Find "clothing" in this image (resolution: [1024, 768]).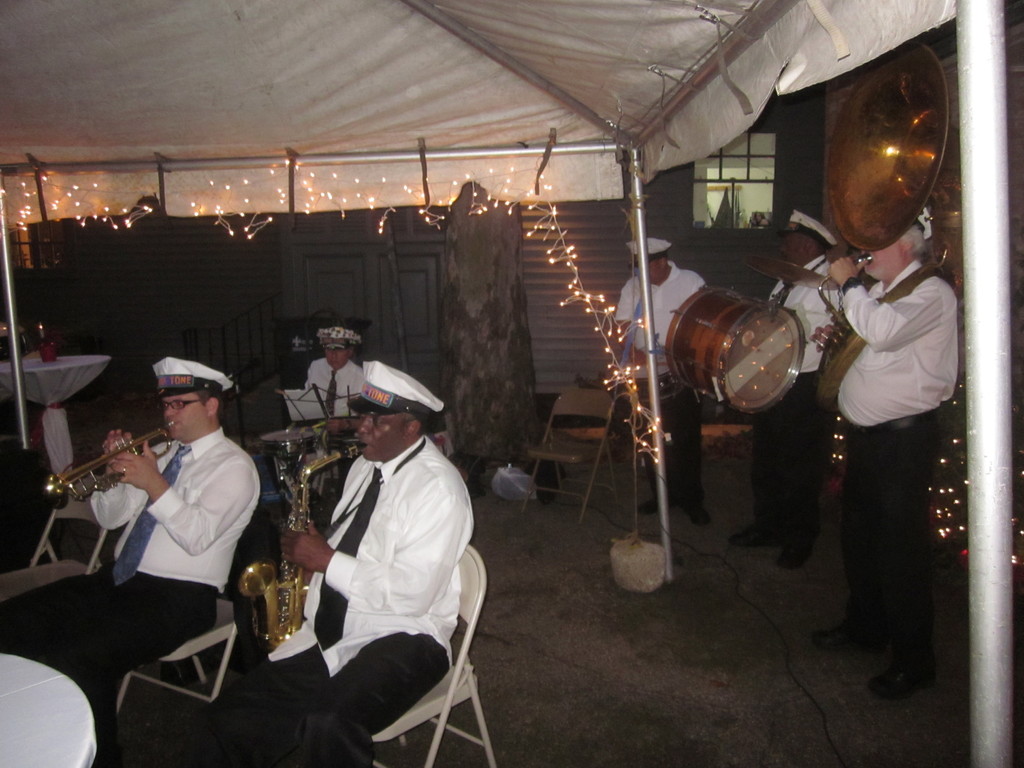
[left=0, top=428, right=260, bottom=767].
